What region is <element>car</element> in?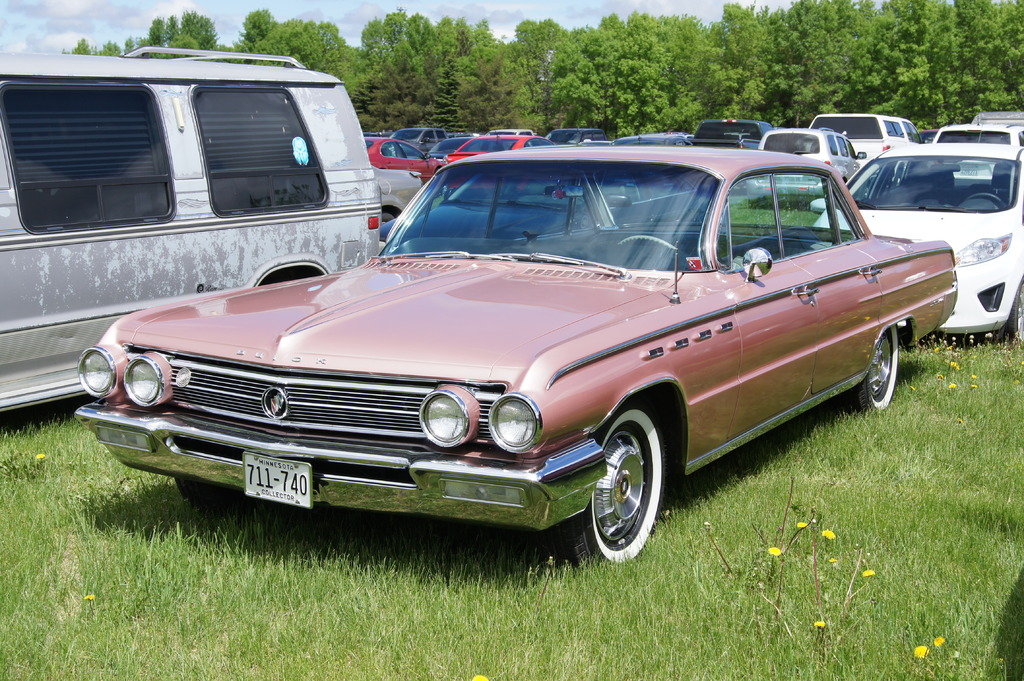
locate(811, 143, 1023, 340).
